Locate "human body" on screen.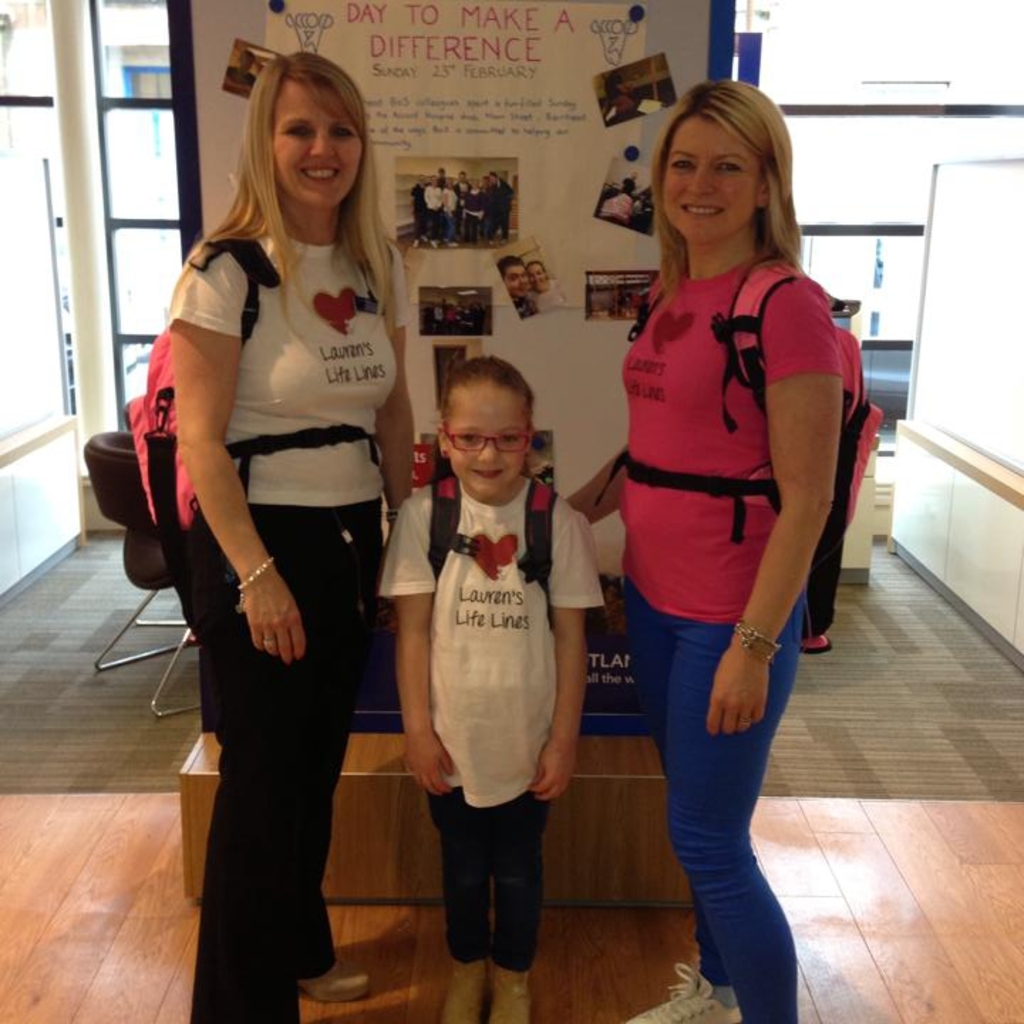
On screen at Rect(620, 166, 641, 198).
